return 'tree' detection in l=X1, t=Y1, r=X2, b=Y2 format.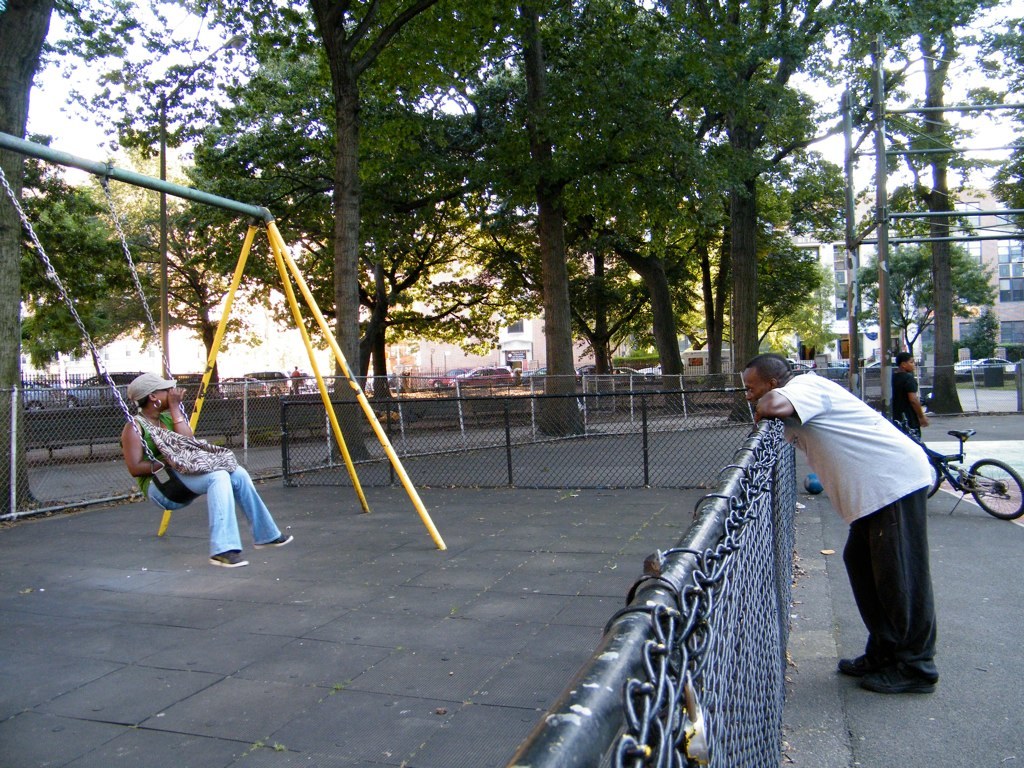
l=429, t=35, r=608, b=422.
